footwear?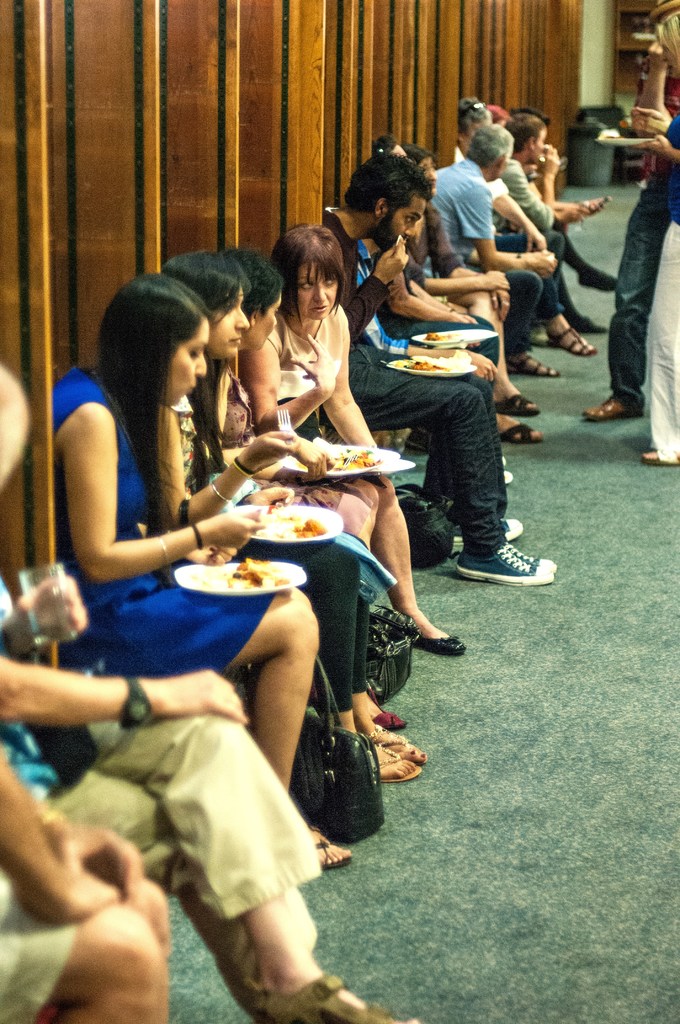
box=[642, 452, 679, 468]
